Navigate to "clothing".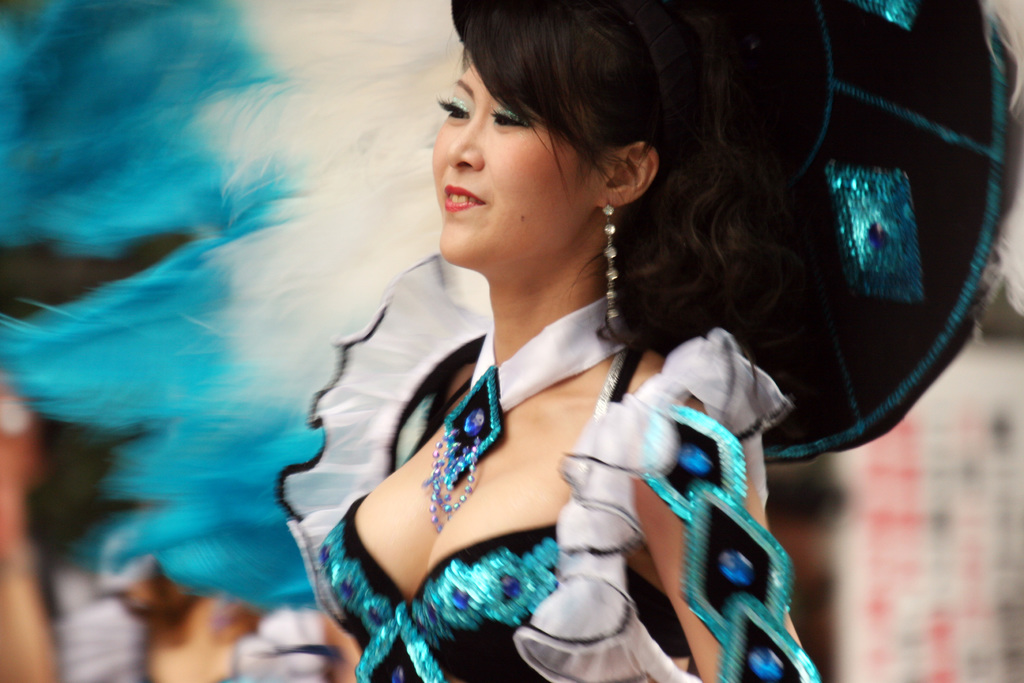
Navigation target: locate(274, 252, 816, 679).
